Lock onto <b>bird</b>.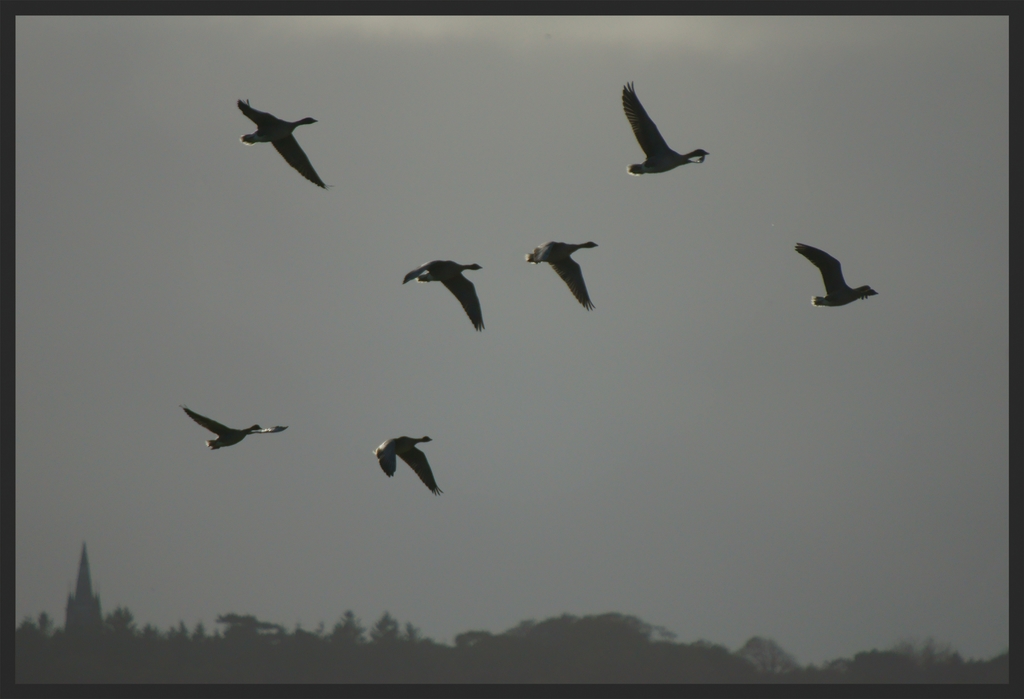
Locked: box=[525, 242, 598, 315].
